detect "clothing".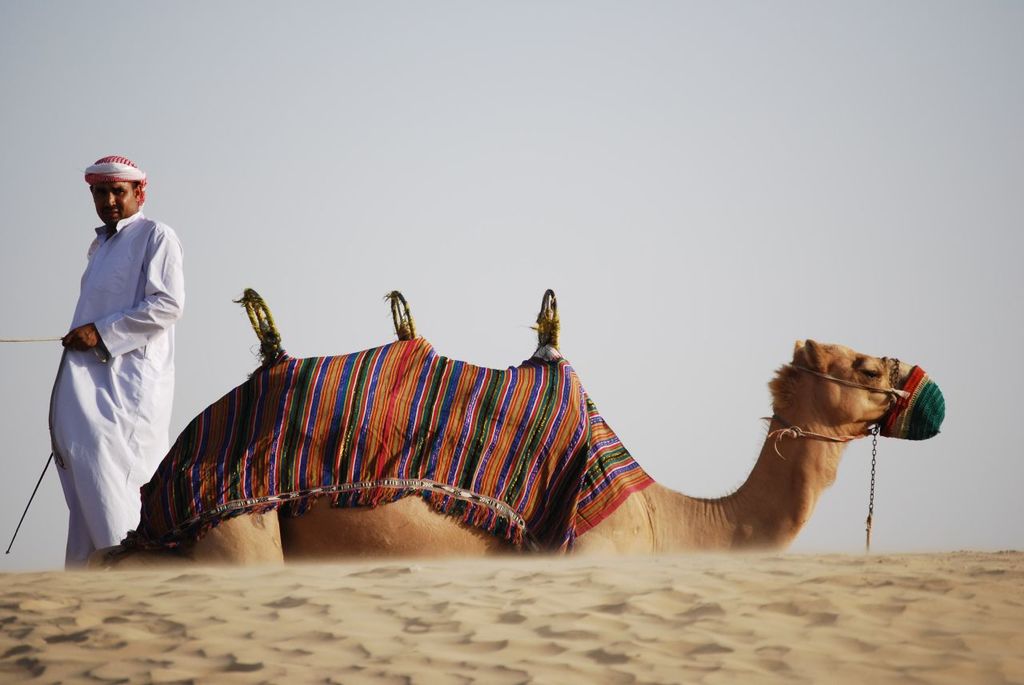
Detected at Rect(40, 206, 185, 576).
